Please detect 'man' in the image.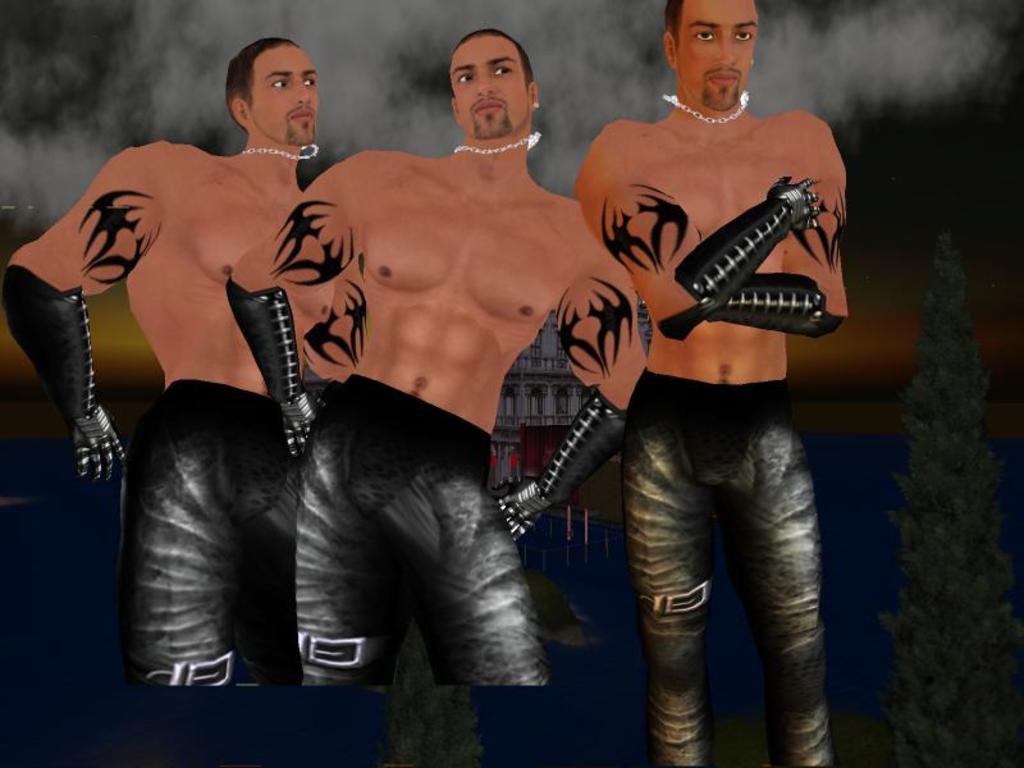
4 35 362 767.
